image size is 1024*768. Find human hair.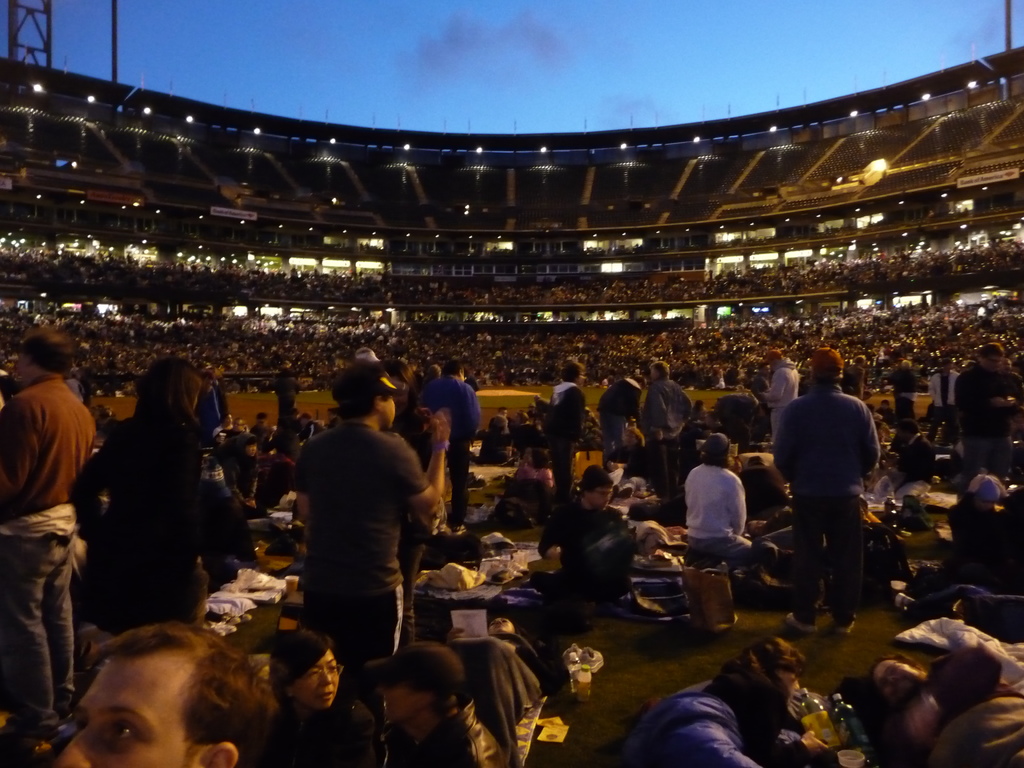
{"x1": 700, "y1": 456, "x2": 734, "y2": 468}.
